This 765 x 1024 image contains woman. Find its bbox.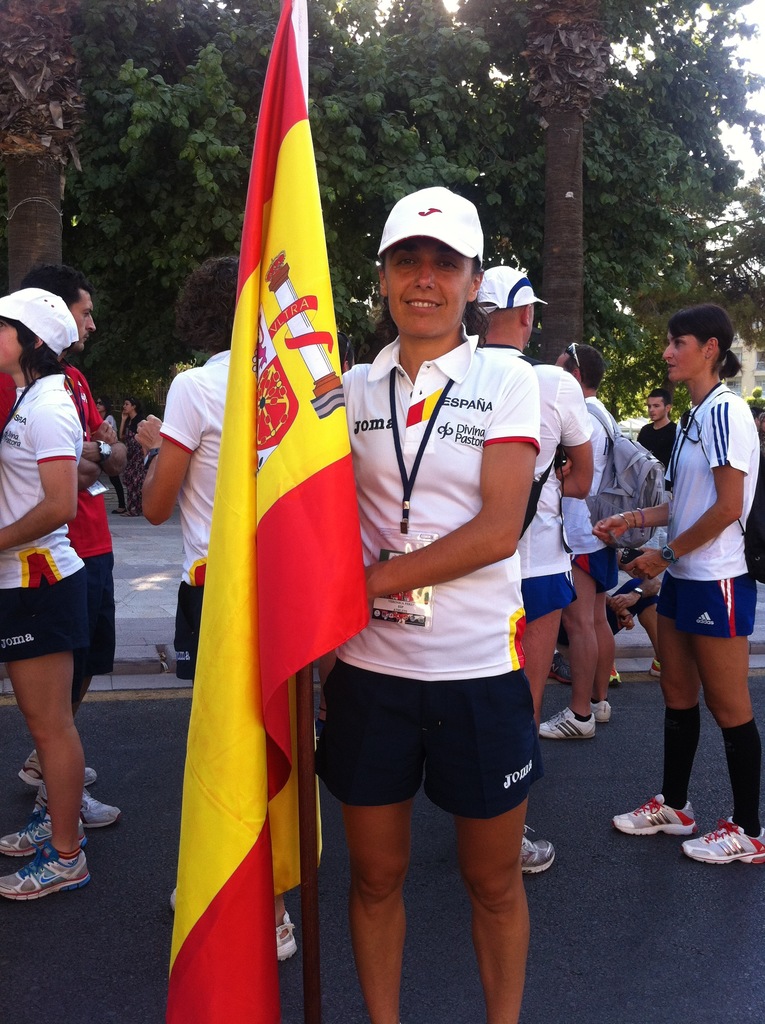
x1=593, y1=306, x2=764, y2=864.
